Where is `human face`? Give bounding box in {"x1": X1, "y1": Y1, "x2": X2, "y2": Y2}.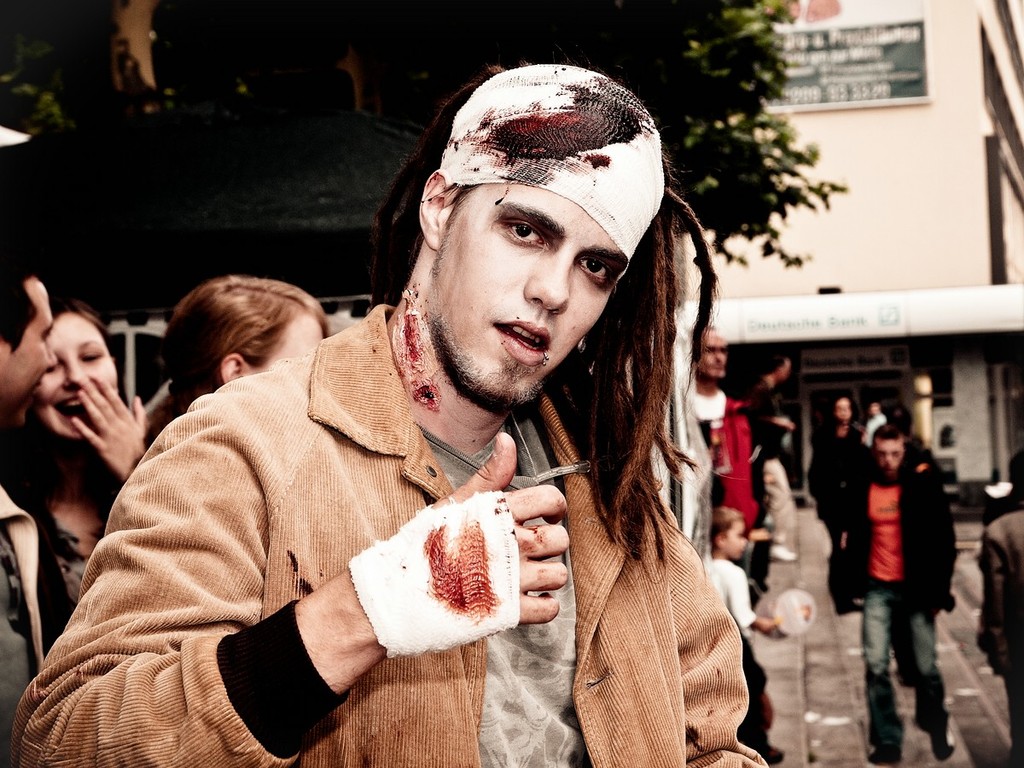
{"x1": 877, "y1": 438, "x2": 902, "y2": 474}.
